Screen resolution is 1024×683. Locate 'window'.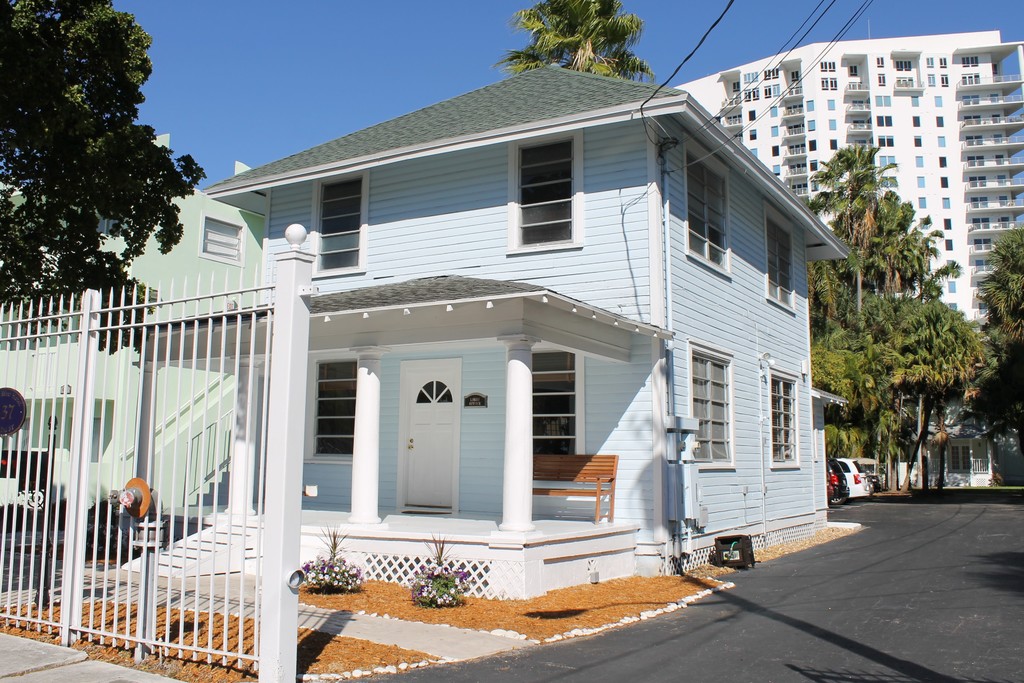
region(771, 106, 778, 115).
